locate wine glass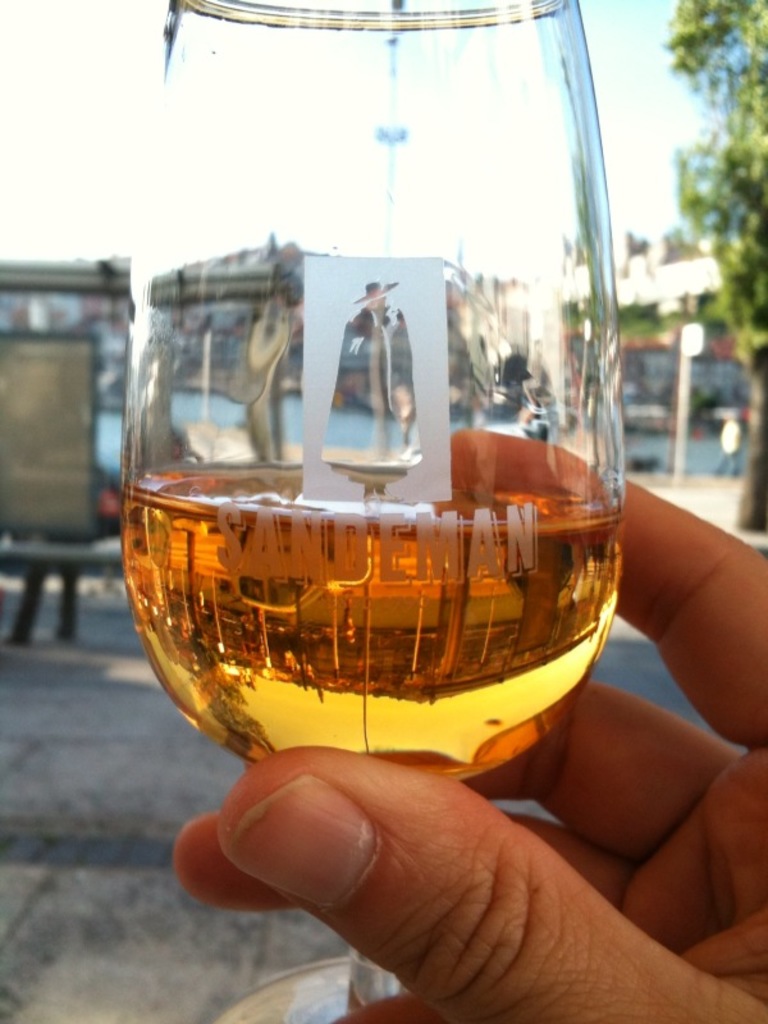
<bbox>114, 0, 626, 1023</bbox>
